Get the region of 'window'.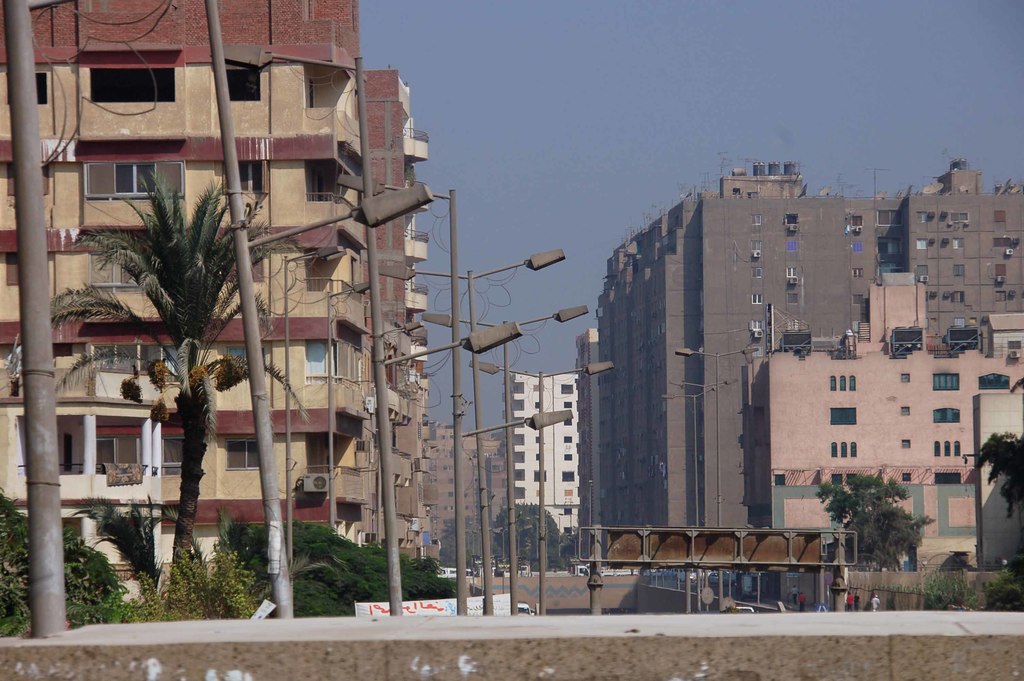
x1=749 y1=267 x2=762 y2=279.
